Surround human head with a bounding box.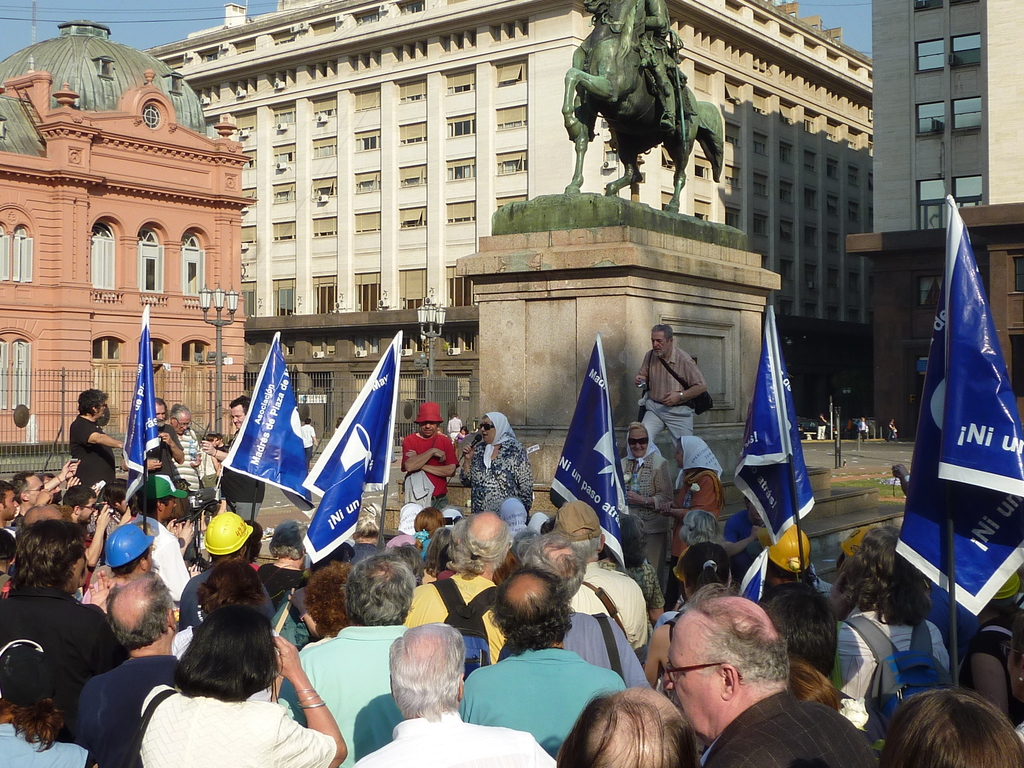
[650, 324, 675, 362].
